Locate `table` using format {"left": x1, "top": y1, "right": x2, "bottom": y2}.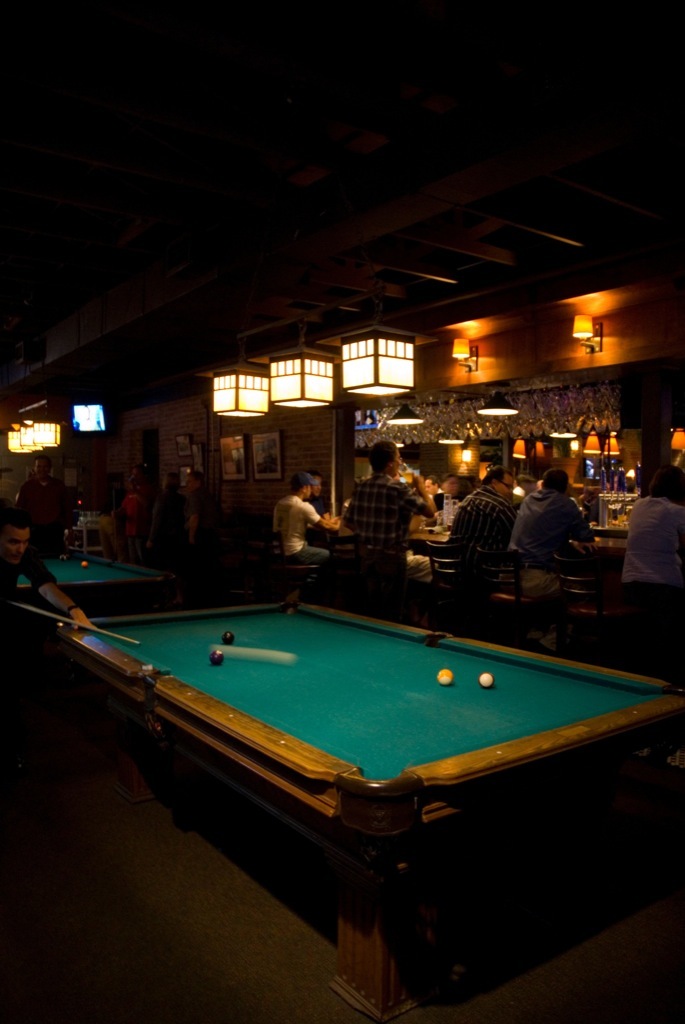
{"left": 34, "top": 590, "right": 684, "bottom": 1023}.
